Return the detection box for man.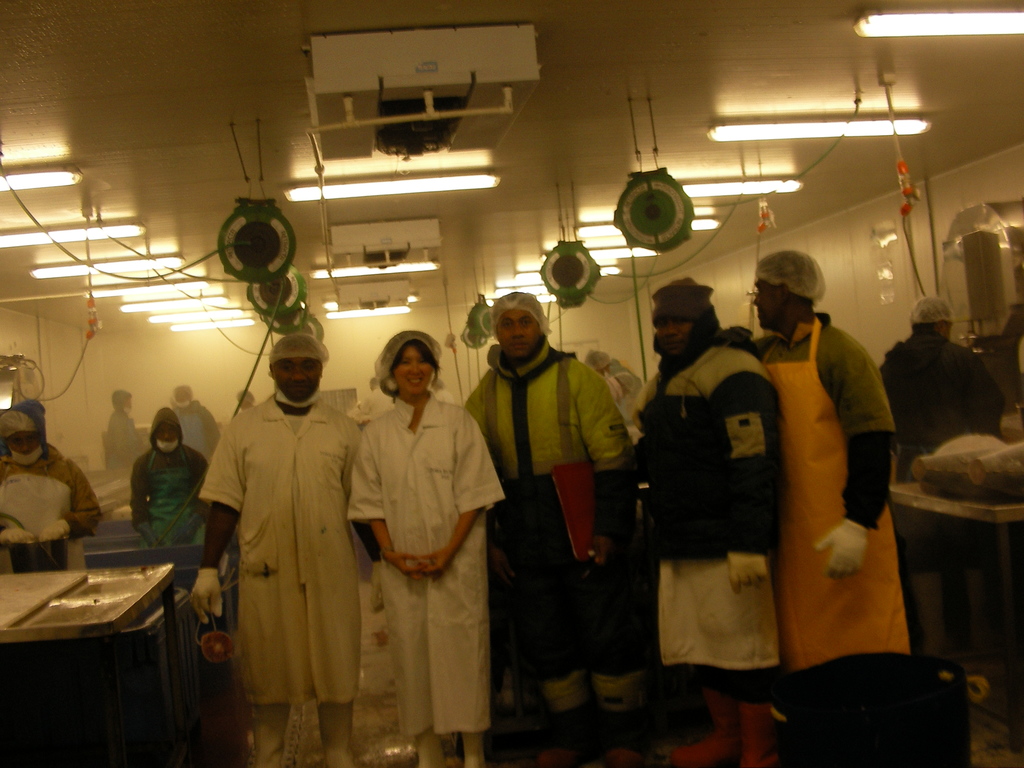
Rect(106, 392, 142, 475).
